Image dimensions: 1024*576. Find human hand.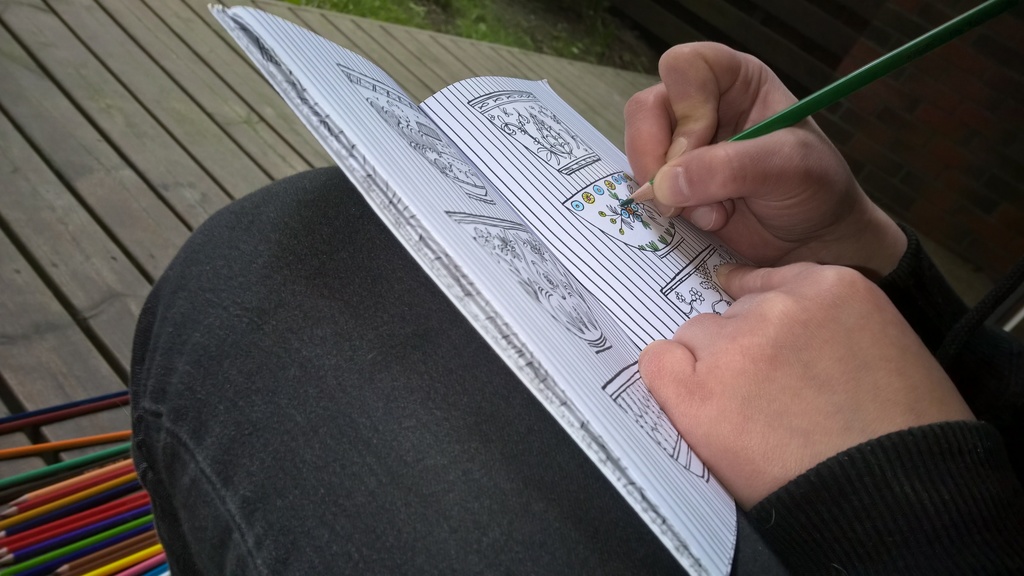
pyautogui.locateOnScreen(625, 41, 856, 268).
